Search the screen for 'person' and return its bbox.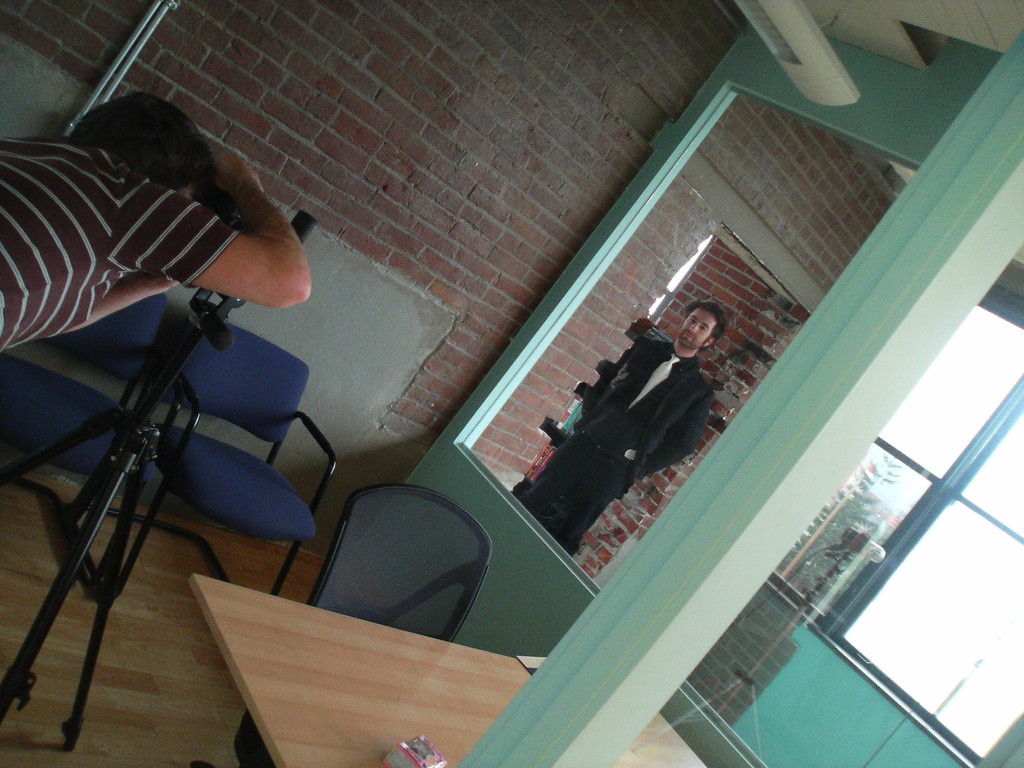
Found: locate(515, 306, 718, 560).
